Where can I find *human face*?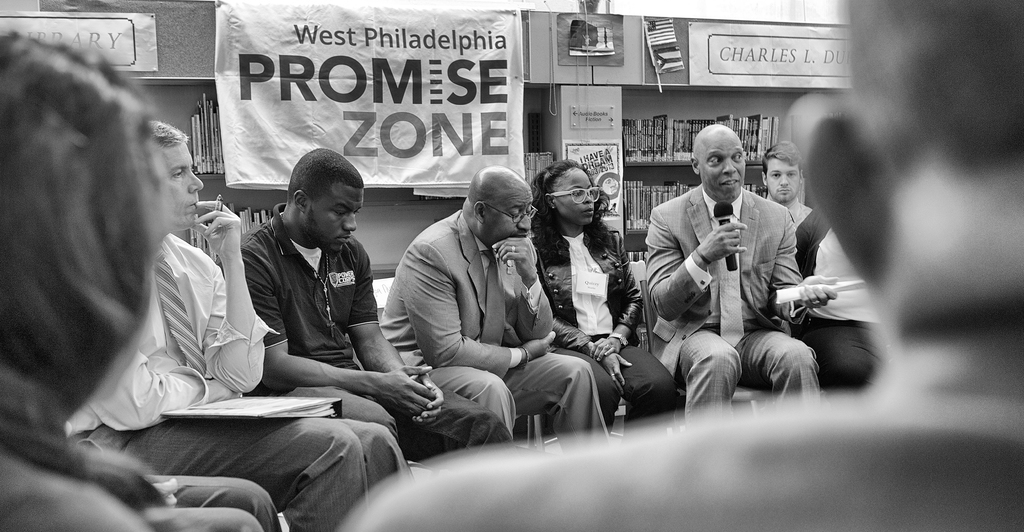
You can find it at locate(490, 189, 533, 240).
